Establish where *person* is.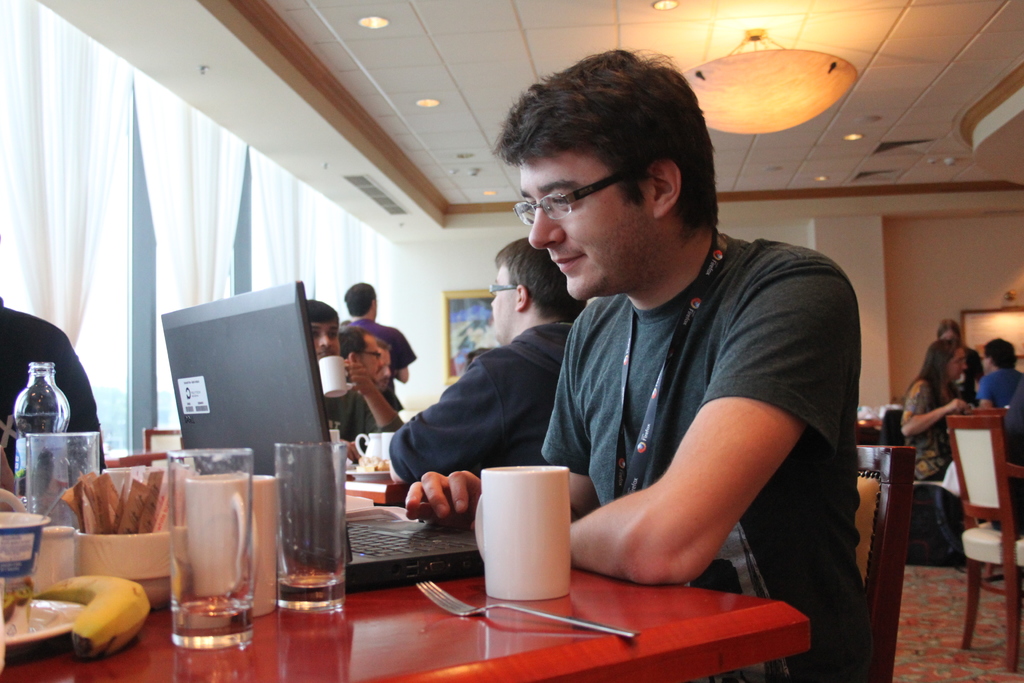
Established at region(368, 199, 569, 518).
